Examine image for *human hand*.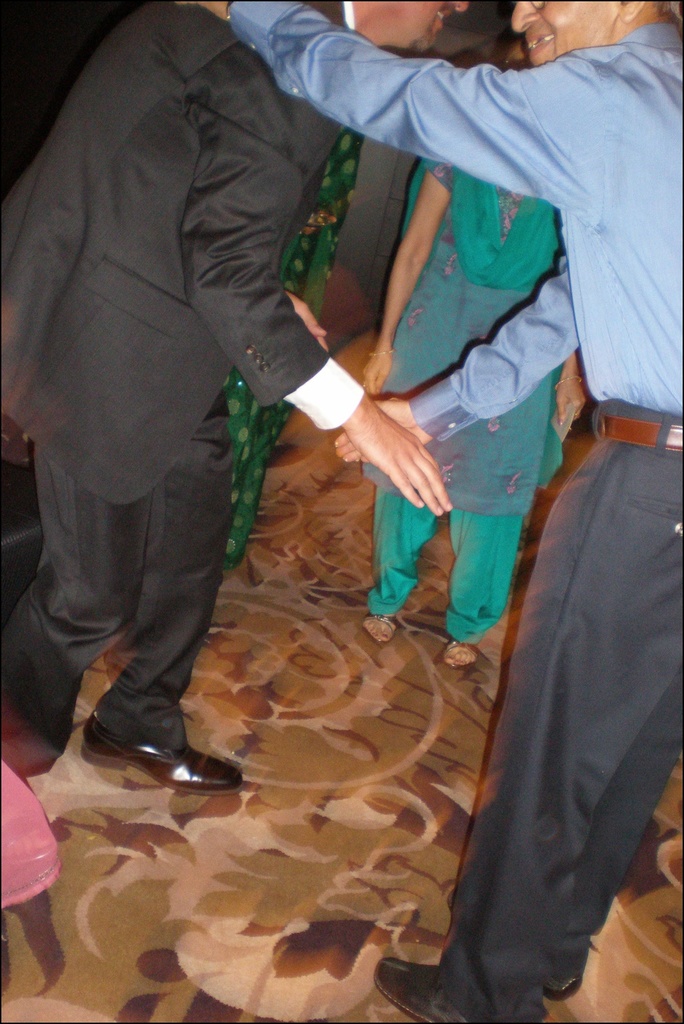
Examination result: bbox=[331, 400, 432, 467].
